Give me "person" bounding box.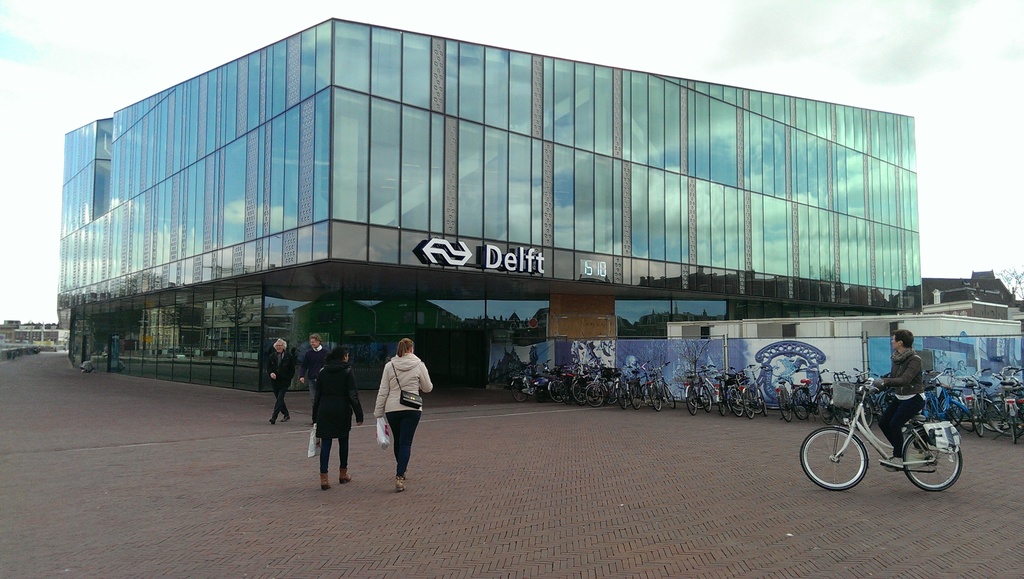
BBox(371, 337, 431, 493).
